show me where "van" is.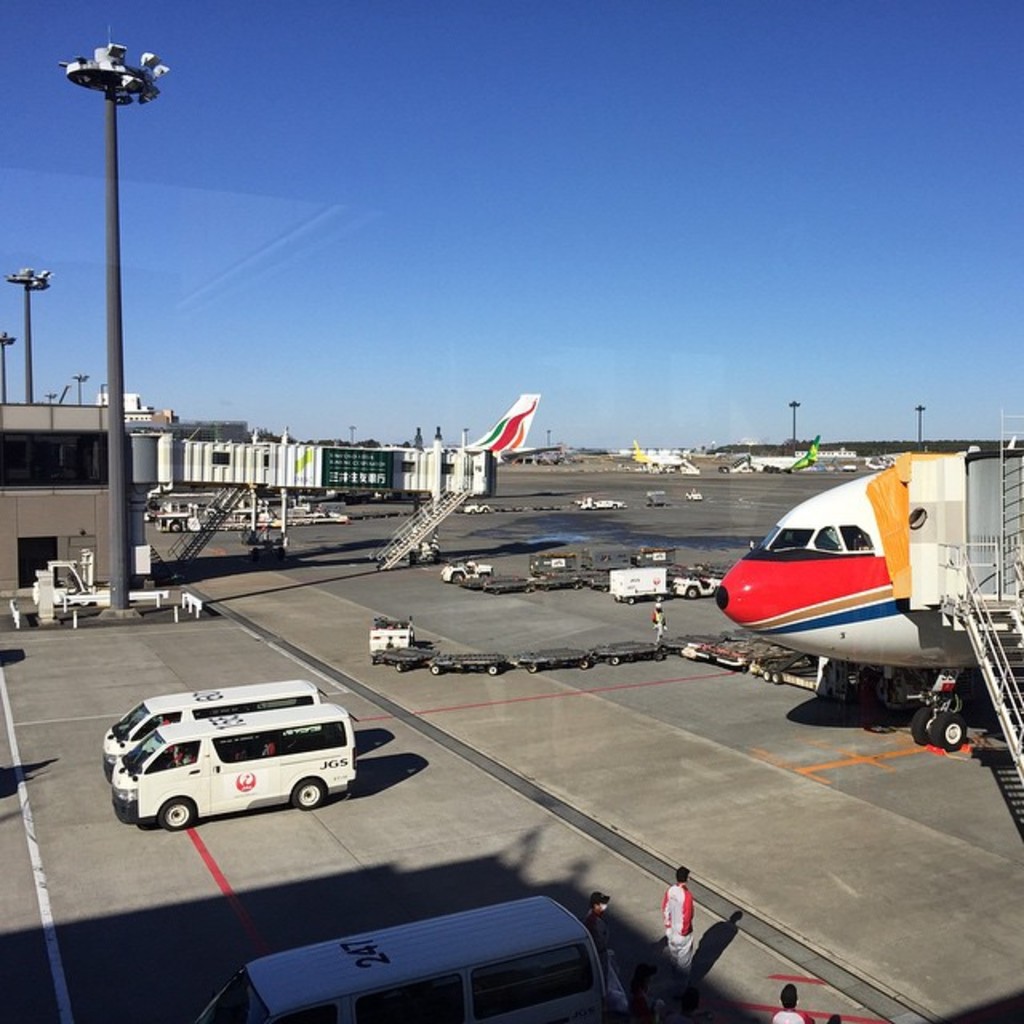
"van" is at x1=101, y1=677, x2=325, y2=781.
